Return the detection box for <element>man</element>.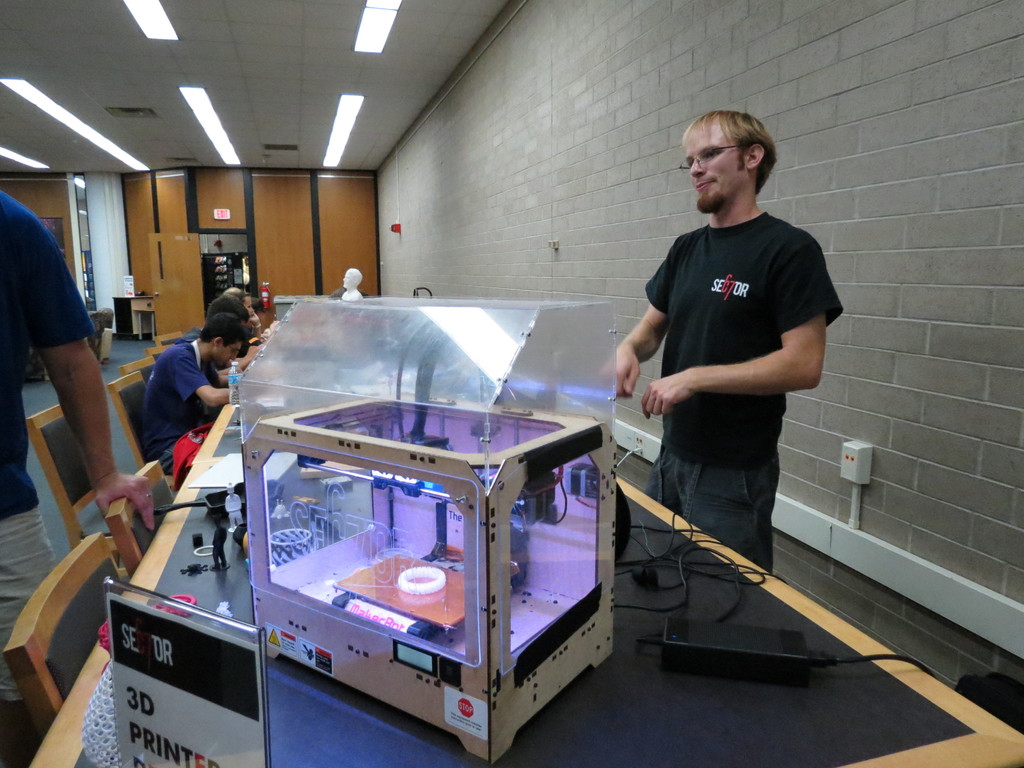
rect(138, 321, 251, 486).
